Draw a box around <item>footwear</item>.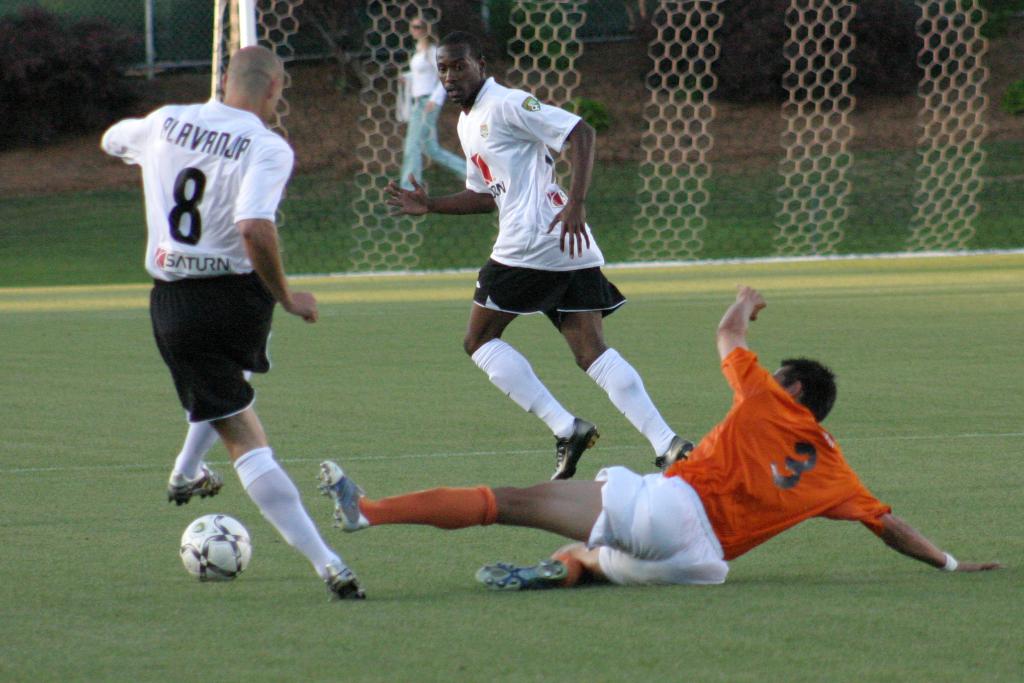
468:558:567:600.
